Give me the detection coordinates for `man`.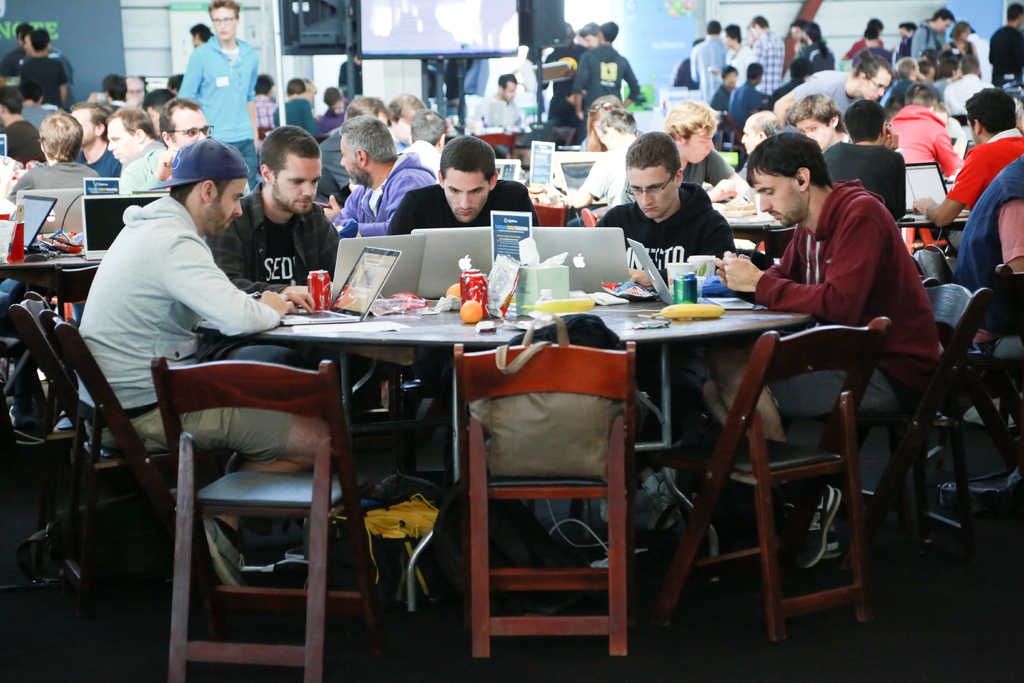
detection(915, 8, 955, 62).
